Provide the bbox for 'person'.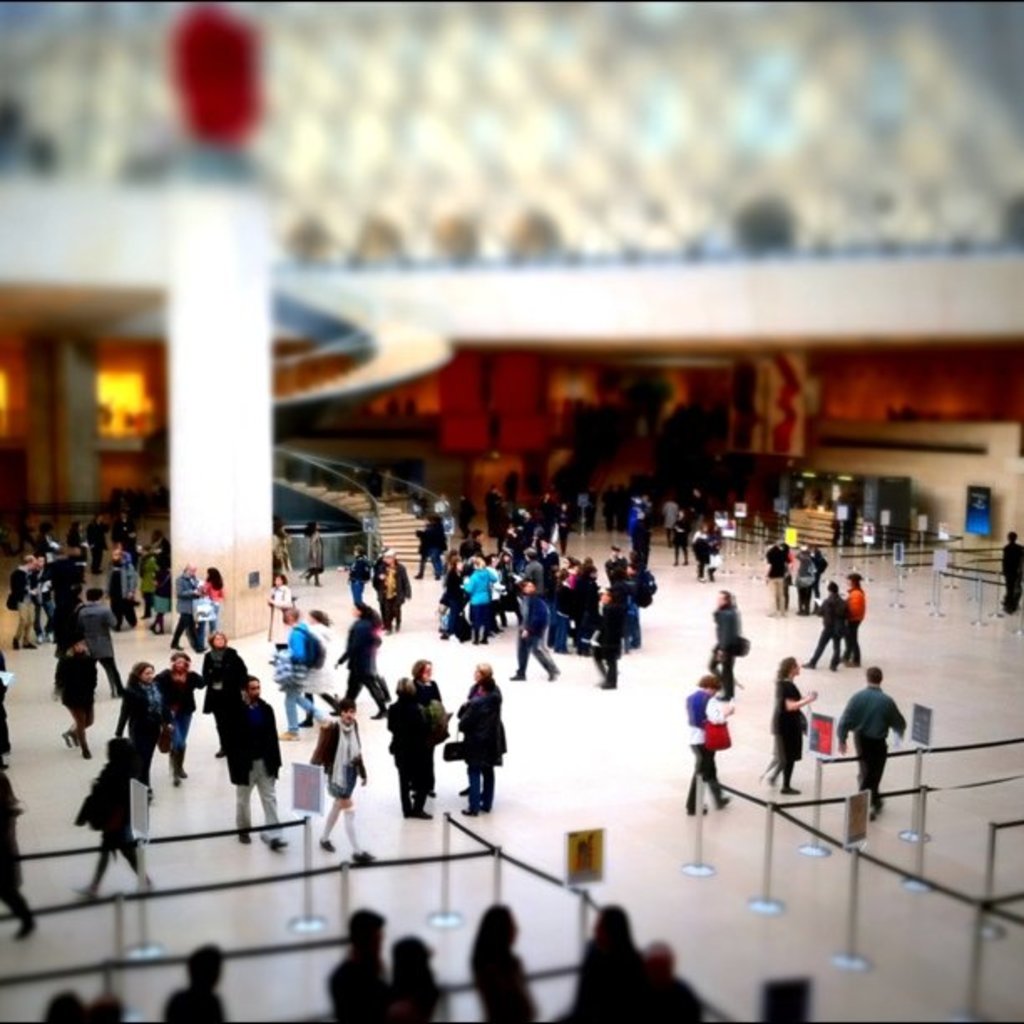
(left=206, top=666, right=273, bottom=848).
